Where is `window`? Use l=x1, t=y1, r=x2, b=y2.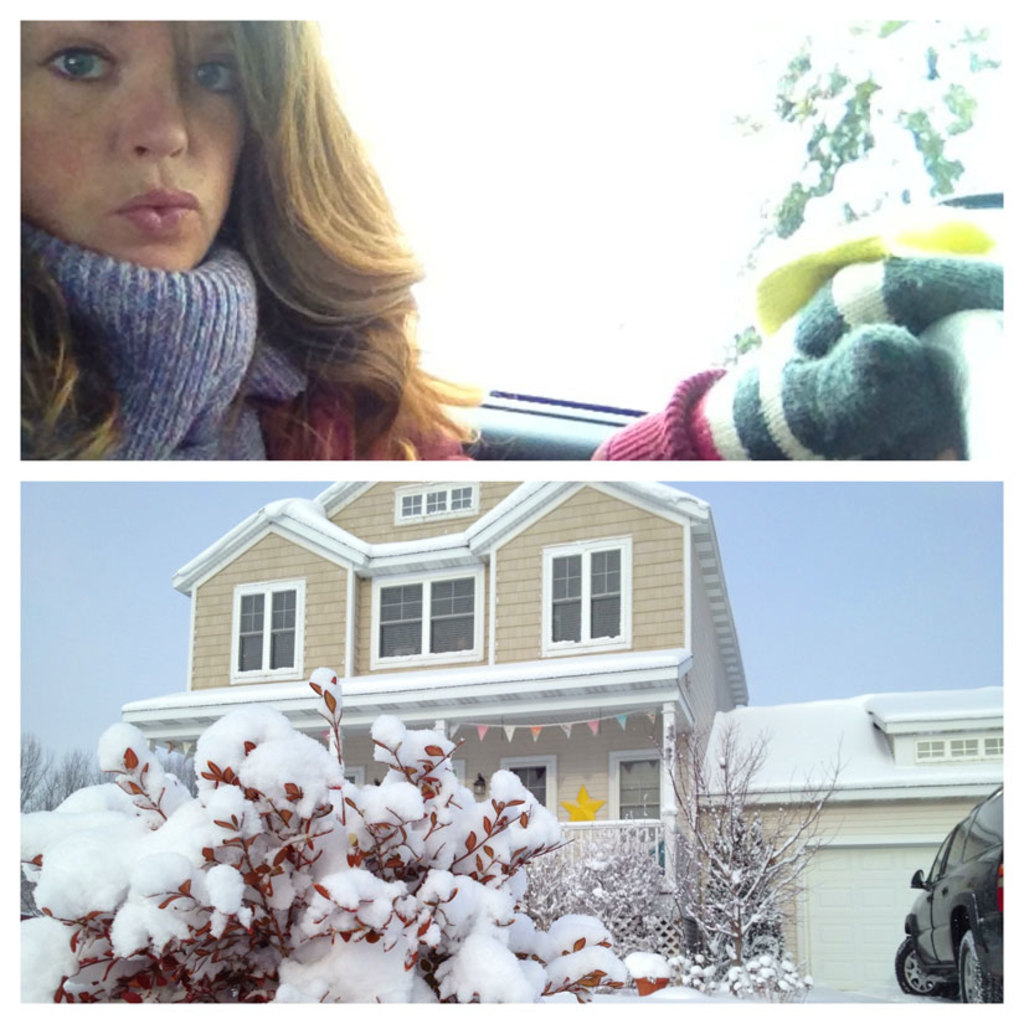
l=910, t=734, r=1000, b=765.
